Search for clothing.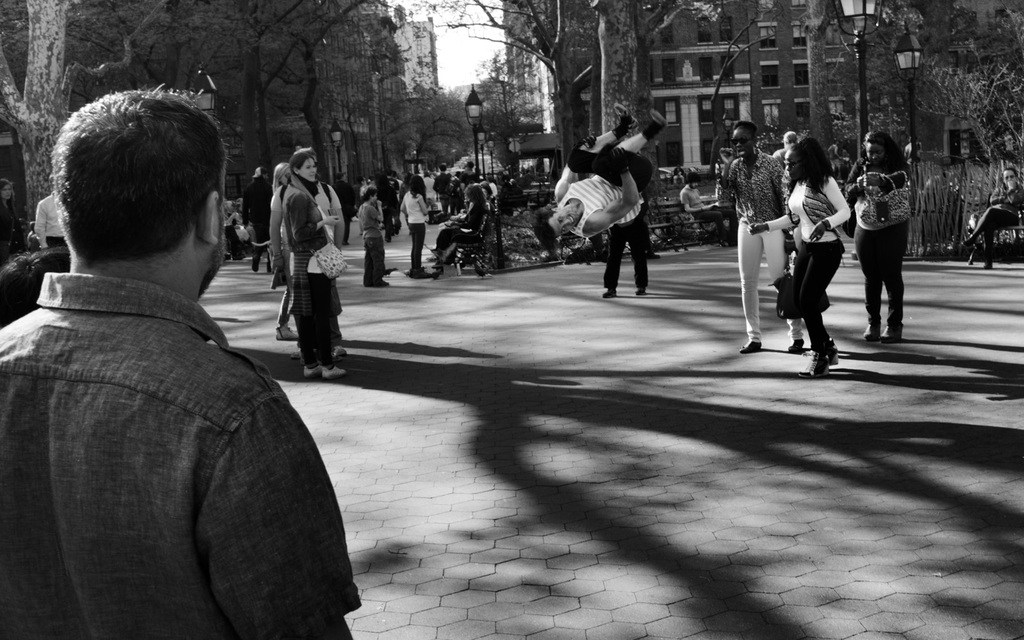
Found at region(556, 145, 652, 239).
